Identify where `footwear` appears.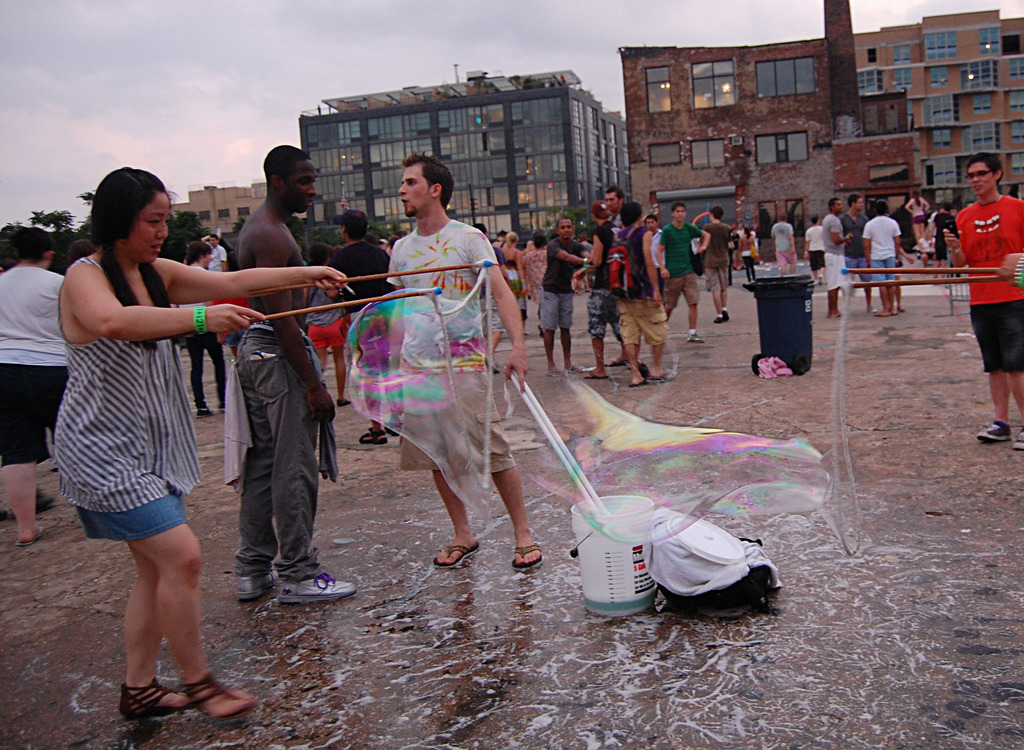
Appears at pyautogui.locateOnScreen(232, 569, 278, 600).
